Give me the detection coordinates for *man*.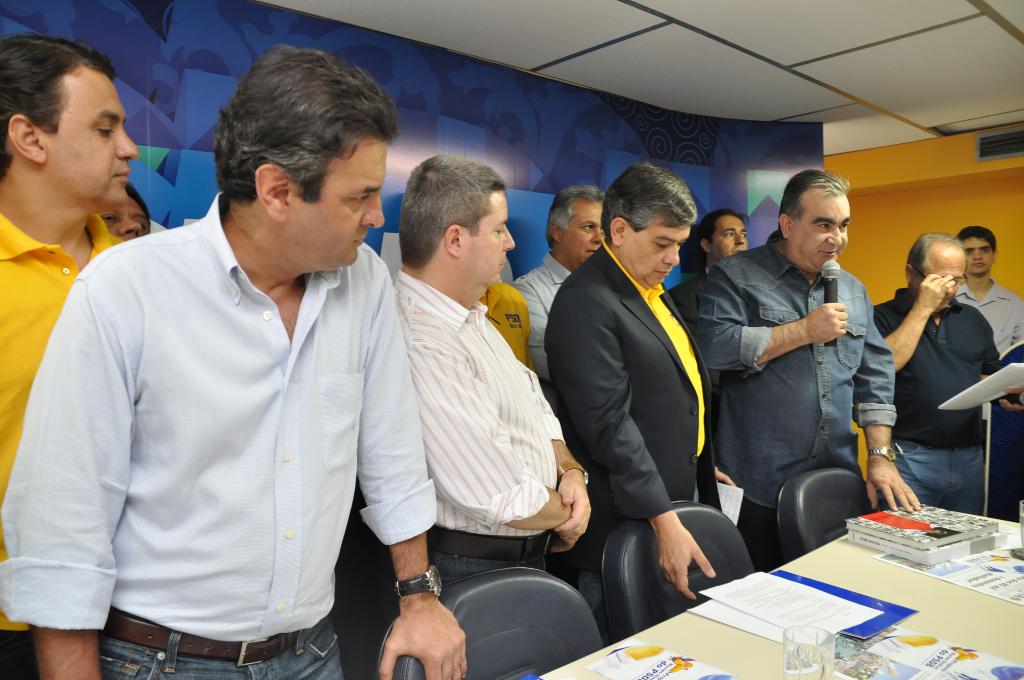
(x1=0, y1=44, x2=467, y2=679).
